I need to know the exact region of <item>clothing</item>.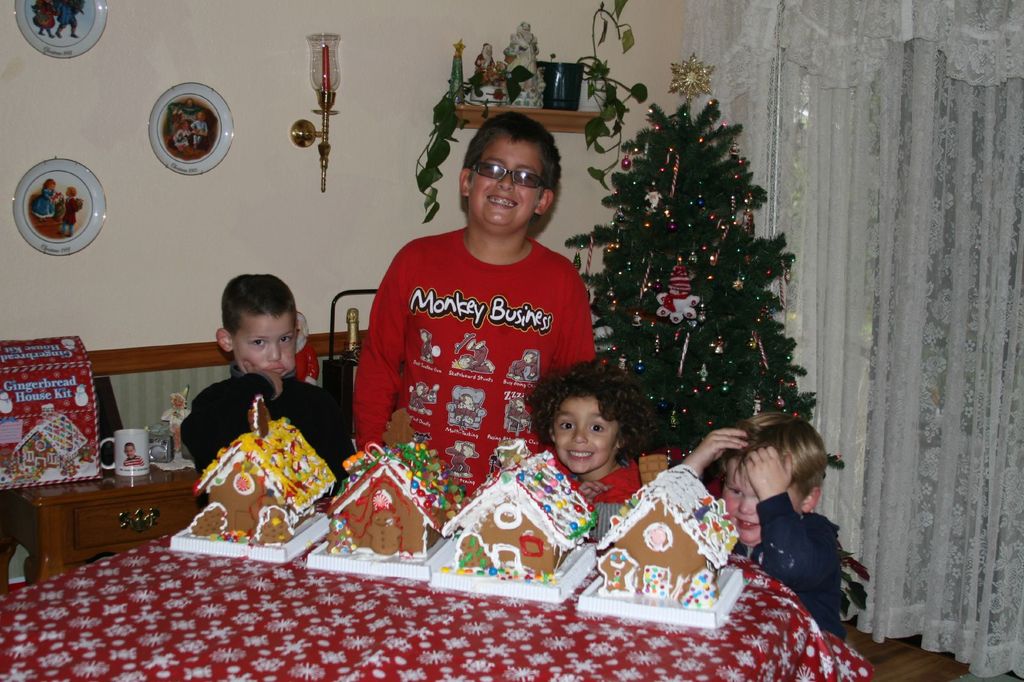
Region: <bbox>352, 224, 613, 496</bbox>.
